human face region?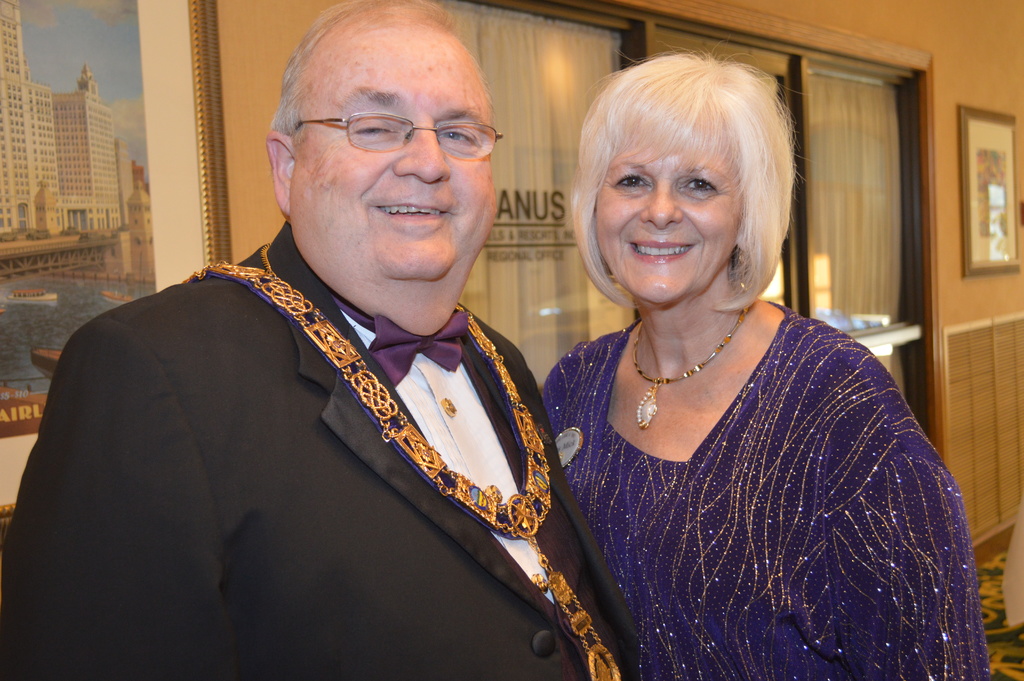
[594,118,751,300]
